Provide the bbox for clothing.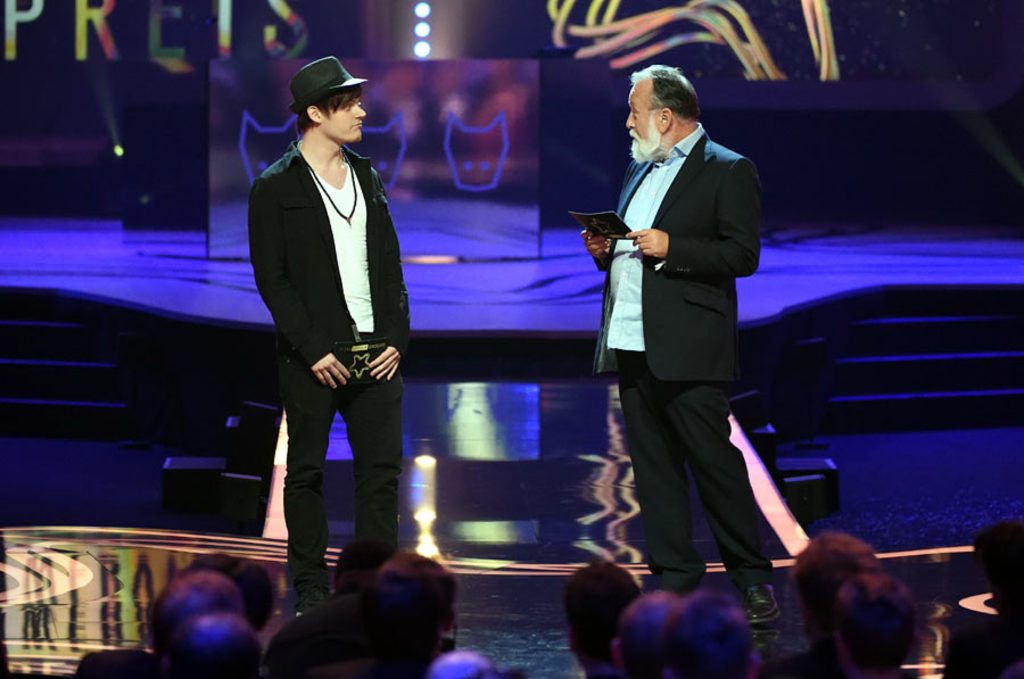
[left=249, top=136, right=418, bottom=601].
